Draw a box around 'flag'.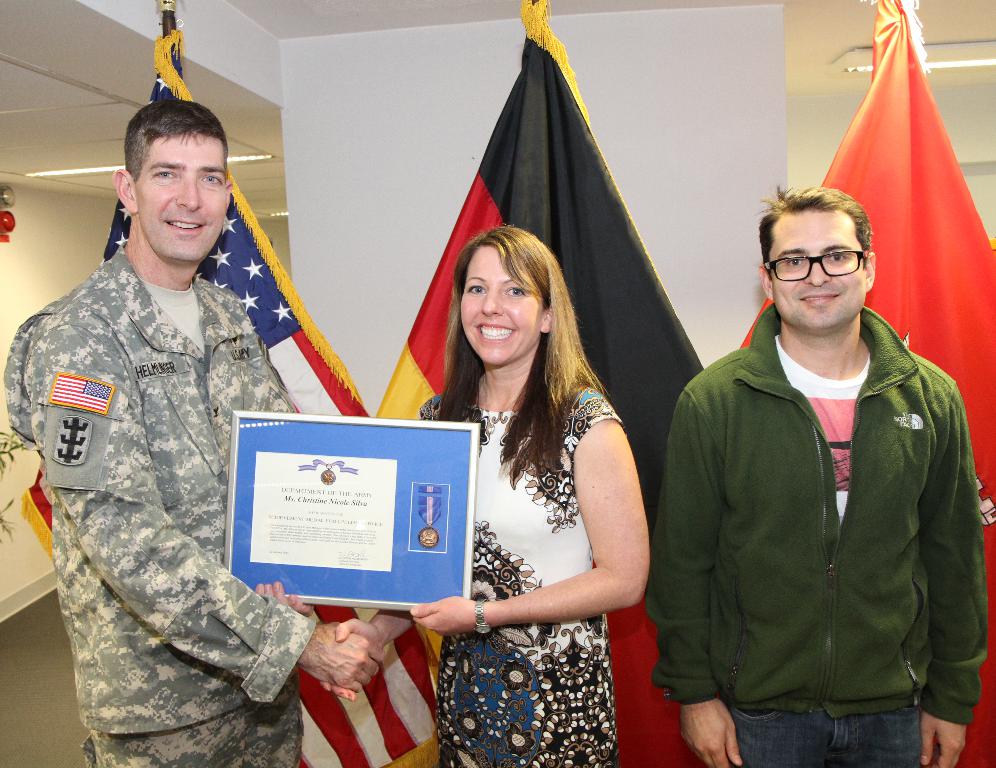
bbox(379, 0, 720, 765).
